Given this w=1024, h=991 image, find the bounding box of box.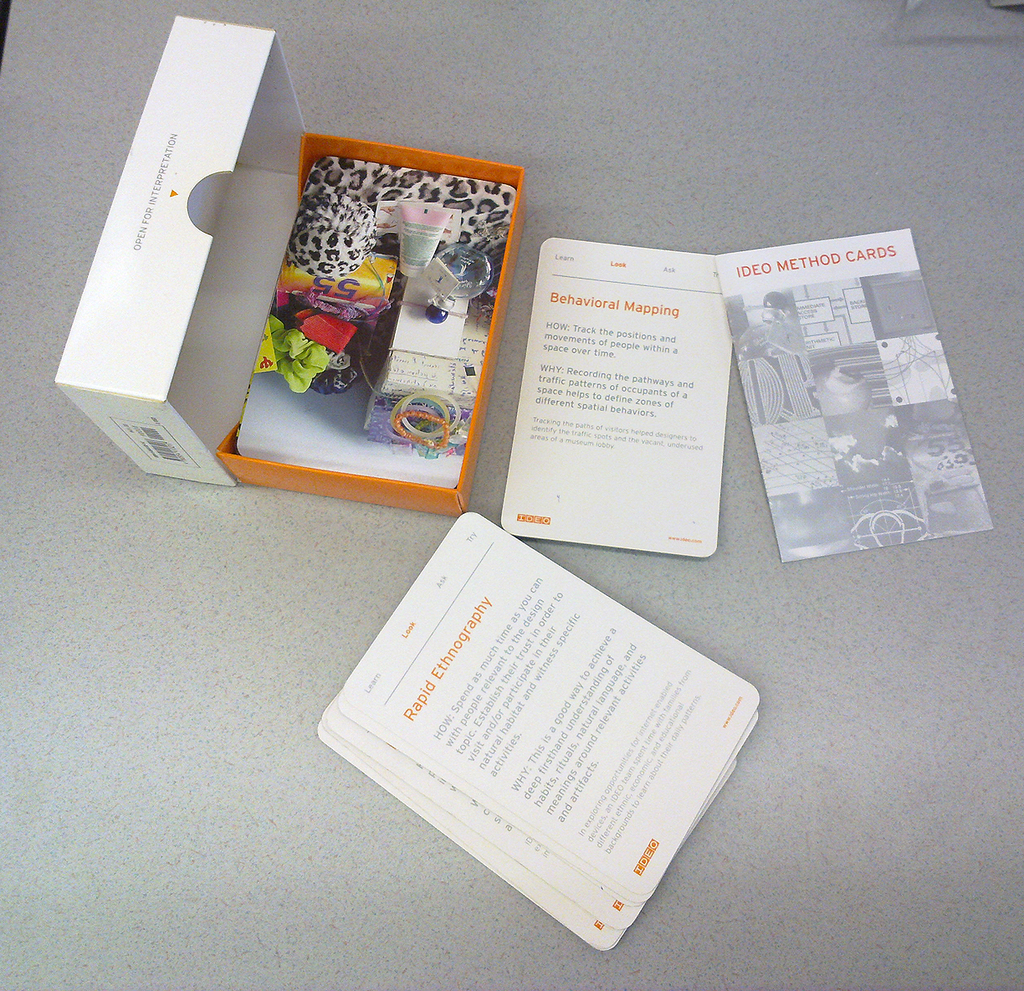
region(101, 52, 499, 498).
